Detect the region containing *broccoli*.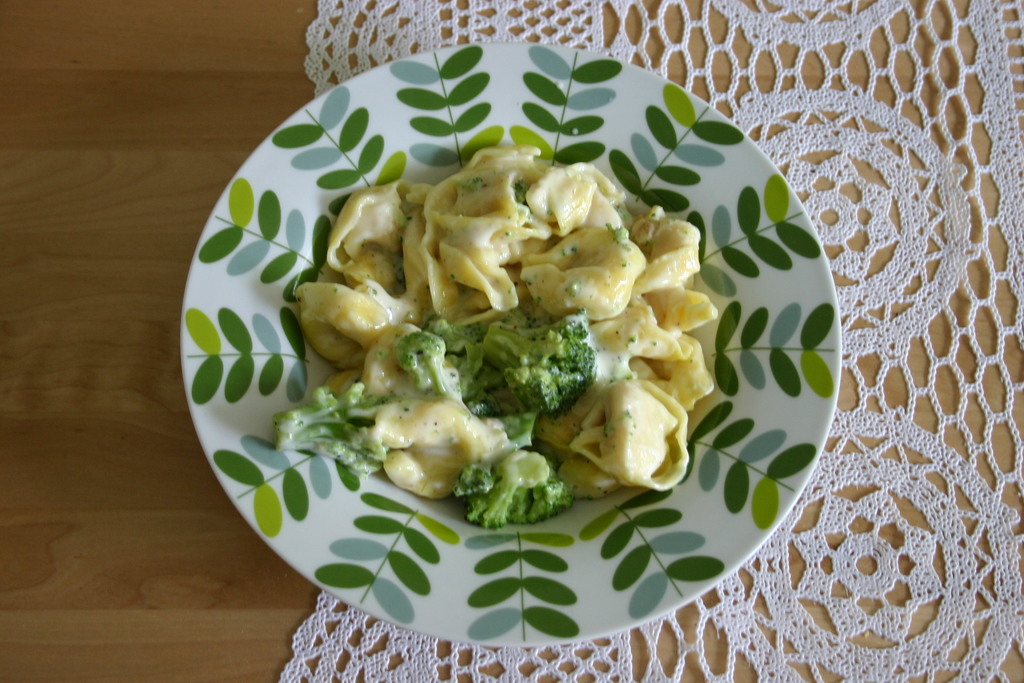
bbox=[398, 329, 453, 401].
